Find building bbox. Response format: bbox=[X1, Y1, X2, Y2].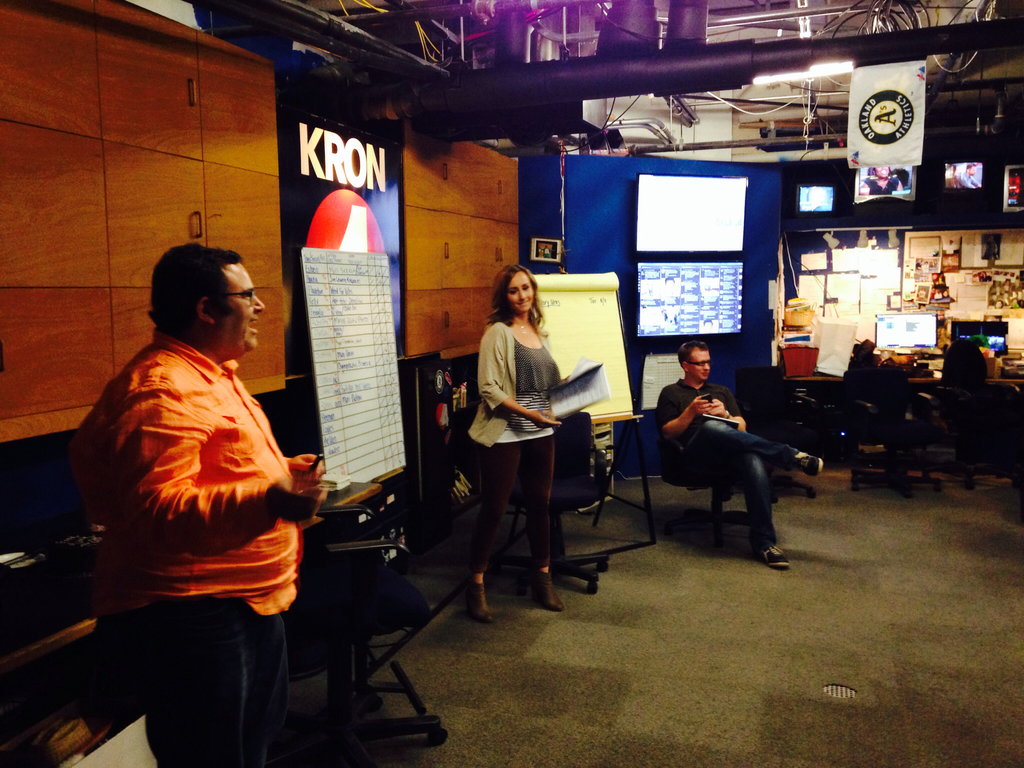
bbox=[0, 0, 1023, 767].
